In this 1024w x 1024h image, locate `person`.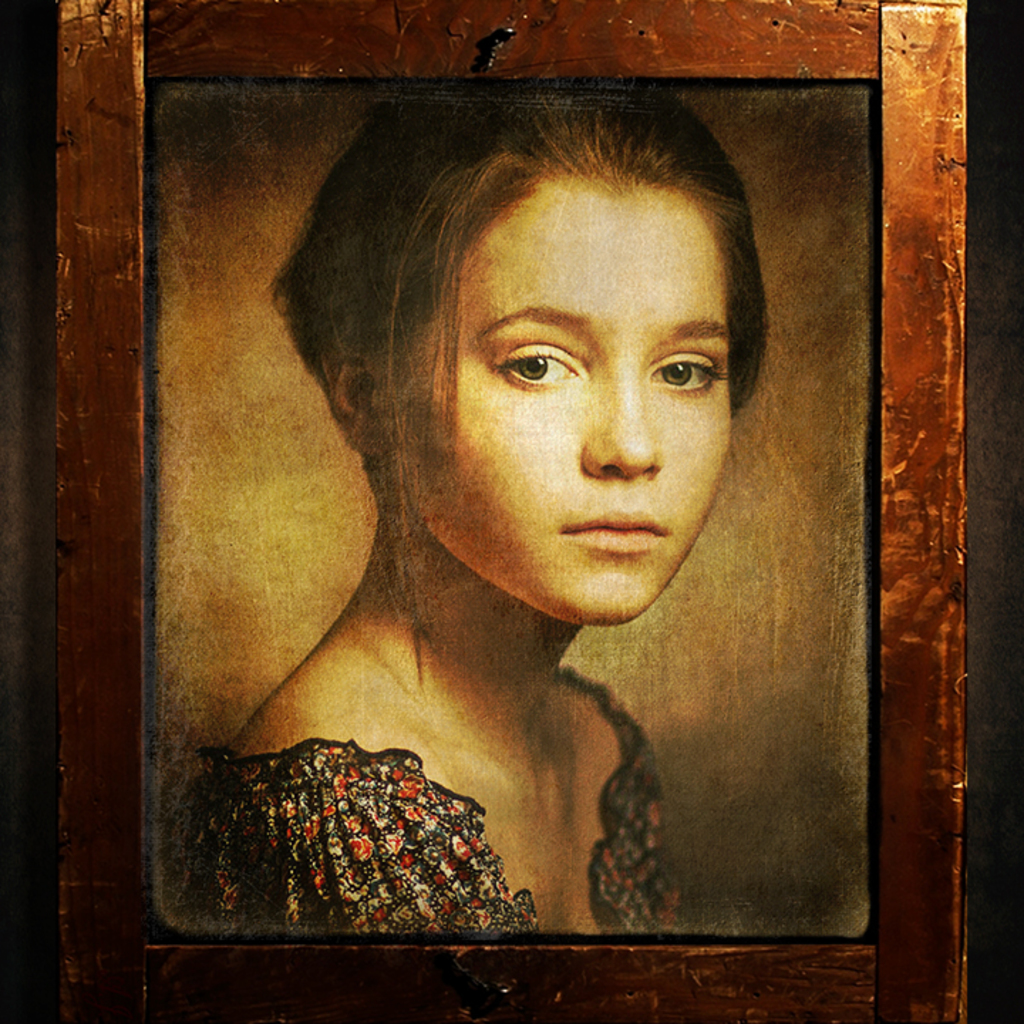
Bounding box: <bbox>178, 81, 764, 930</bbox>.
